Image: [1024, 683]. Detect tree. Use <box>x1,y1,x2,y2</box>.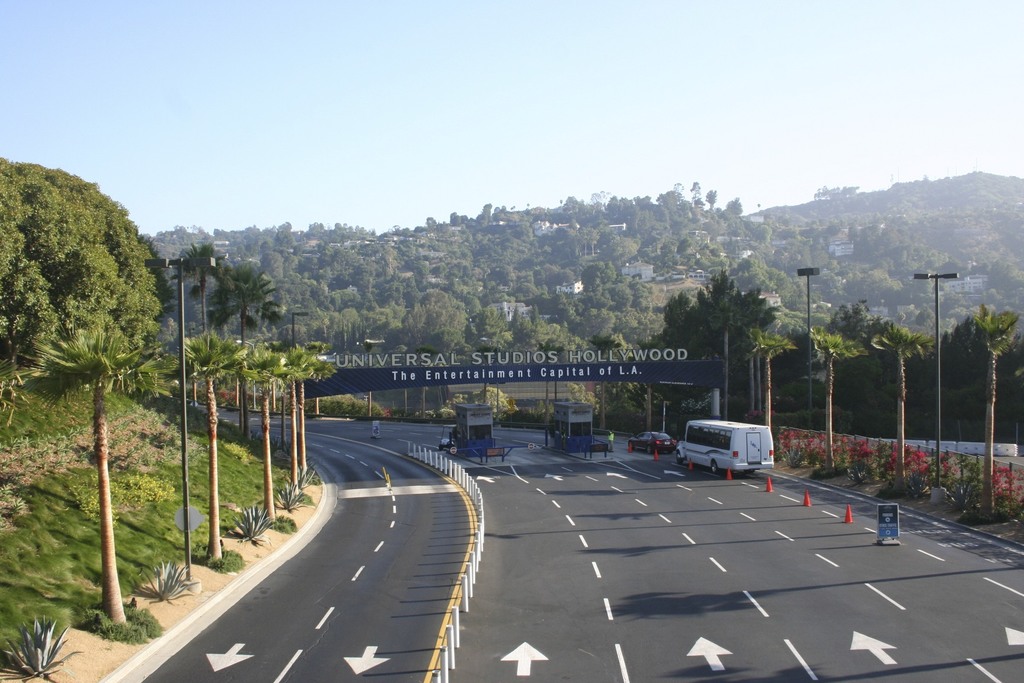
<box>0,154,170,367</box>.
